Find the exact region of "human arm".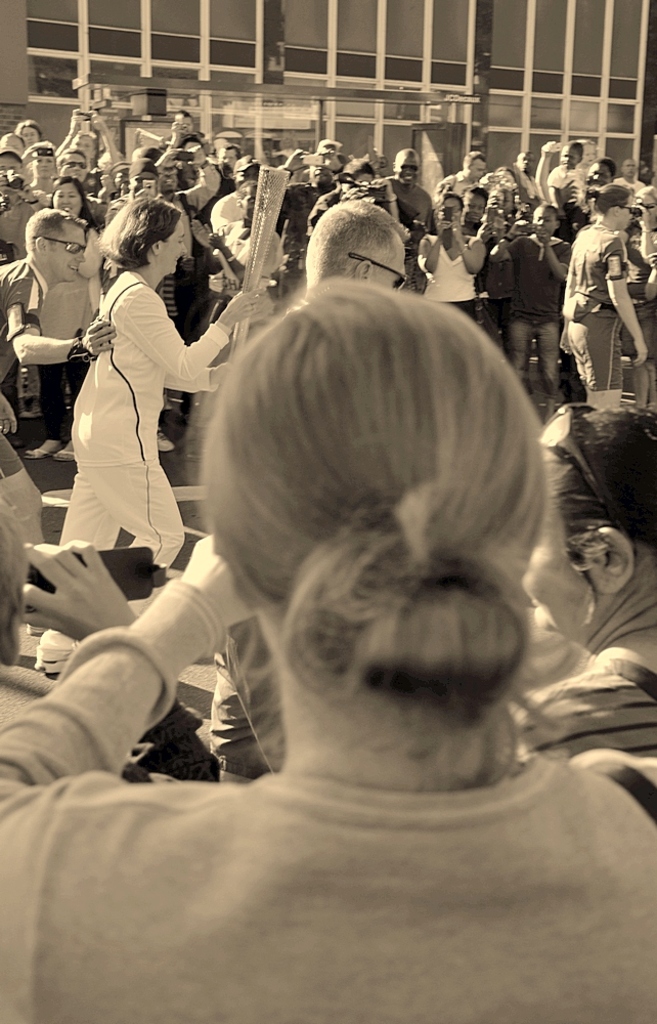
Exact region: left=642, top=251, right=656, bottom=302.
